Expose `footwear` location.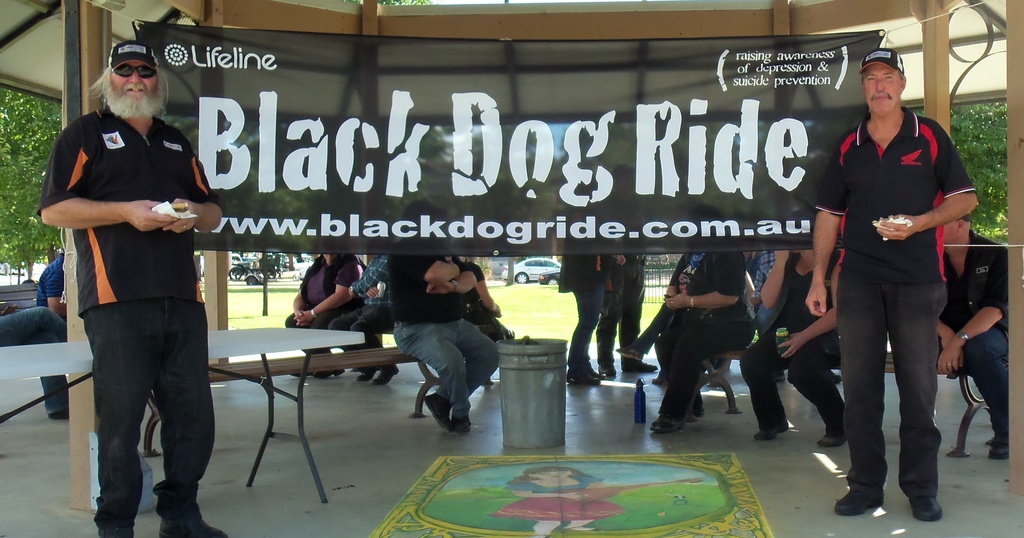
Exposed at rect(831, 474, 879, 514).
